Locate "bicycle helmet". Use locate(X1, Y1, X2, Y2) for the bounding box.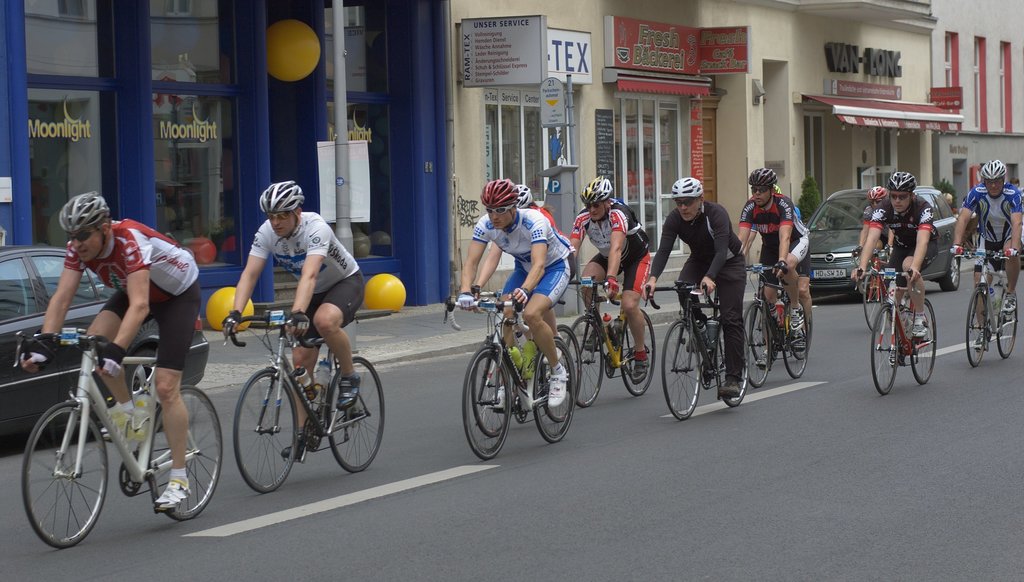
locate(58, 190, 113, 238).
